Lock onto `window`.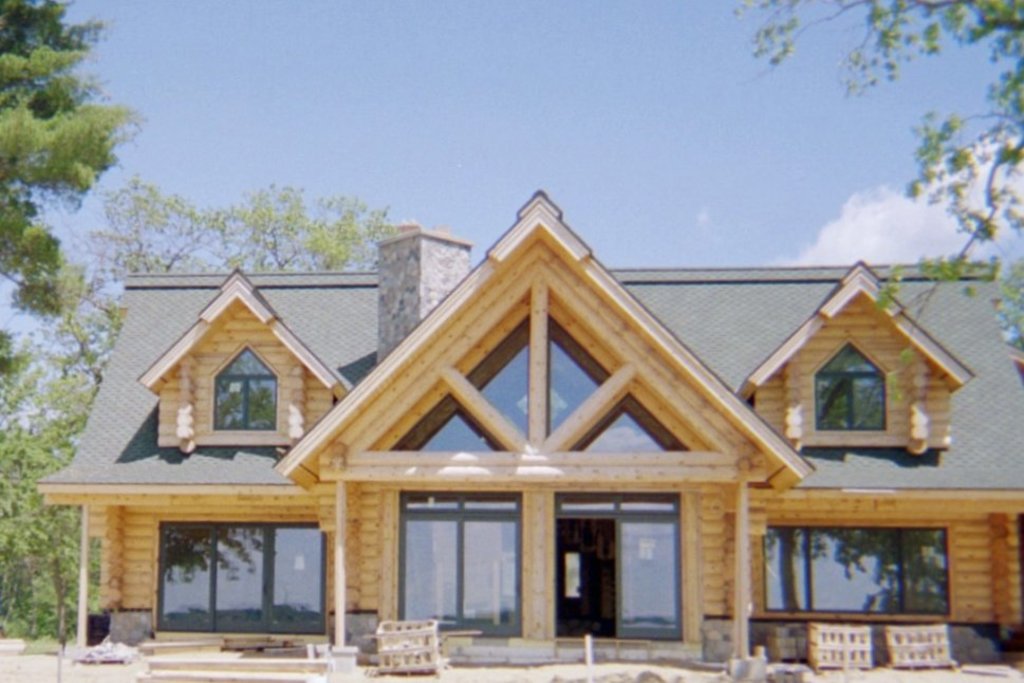
Locked: crop(464, 313, 527, 443).
